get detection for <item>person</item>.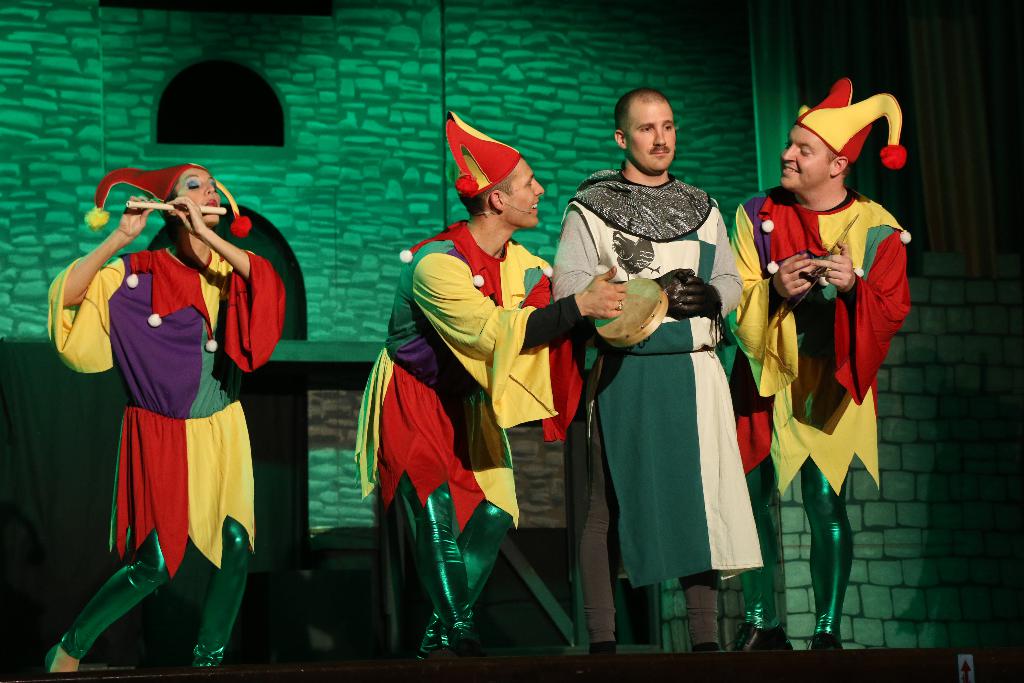
Detection: select_region(547, 86, 748, 661).
